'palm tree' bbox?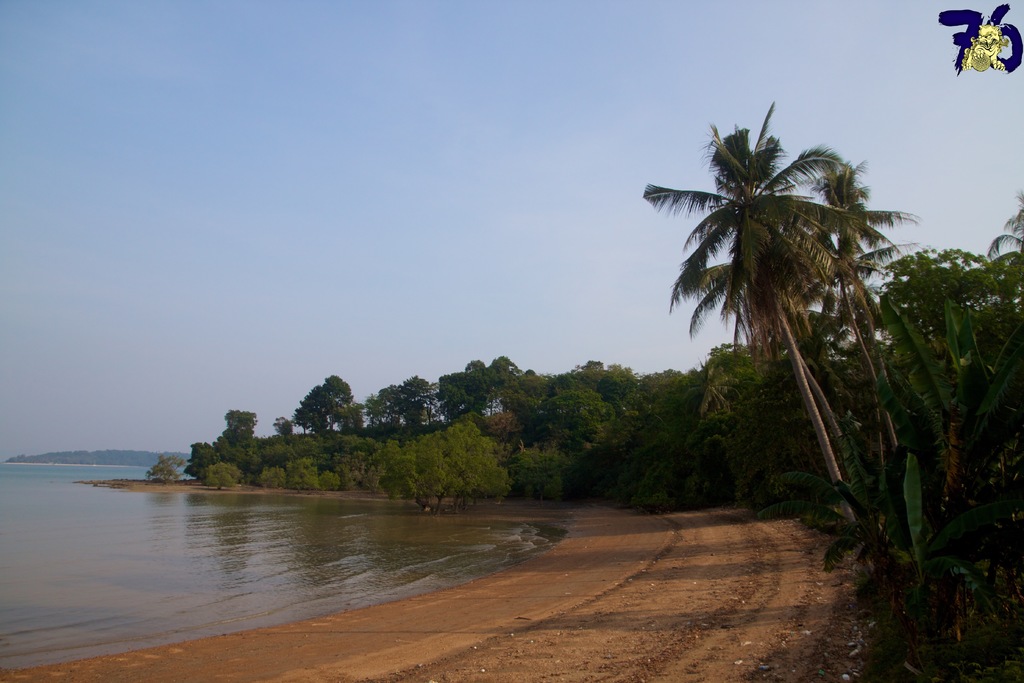
box(666, 99, 892, 595)
